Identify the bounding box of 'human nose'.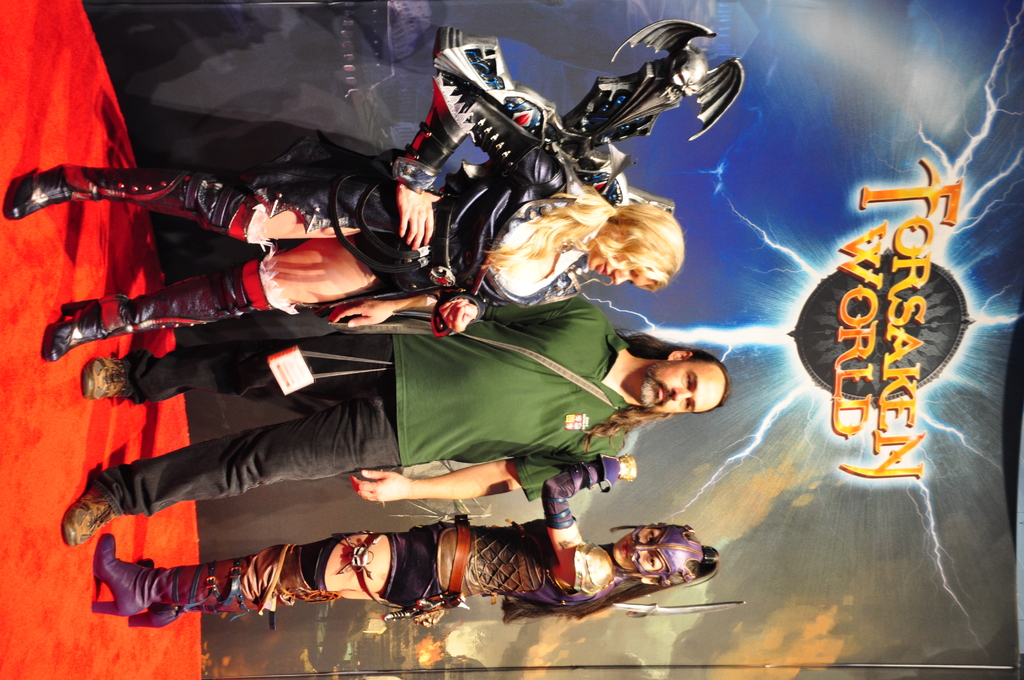
bbox=(632, 540, 652, 555).
